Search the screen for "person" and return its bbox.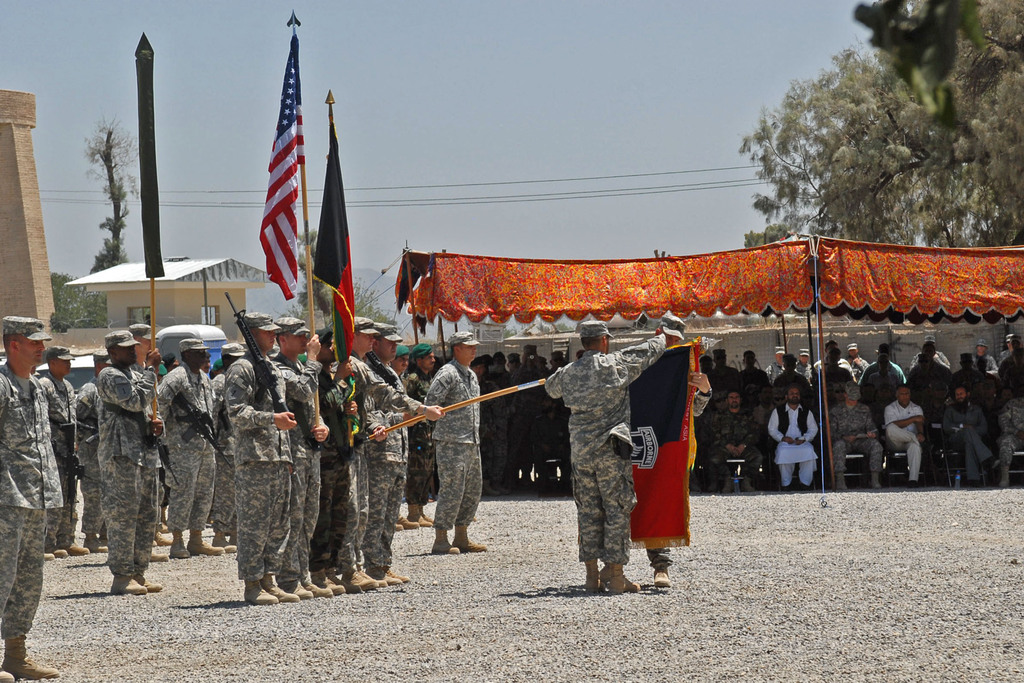
Found: 357/323/420/584.
